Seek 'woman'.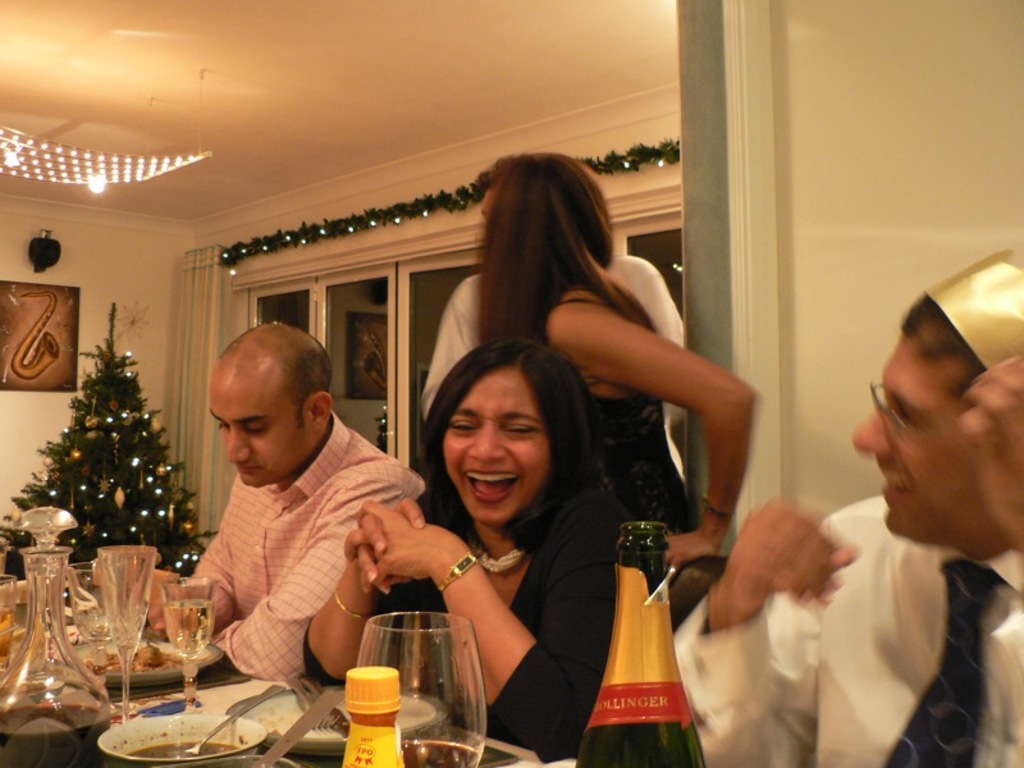
376,315,634,750.
